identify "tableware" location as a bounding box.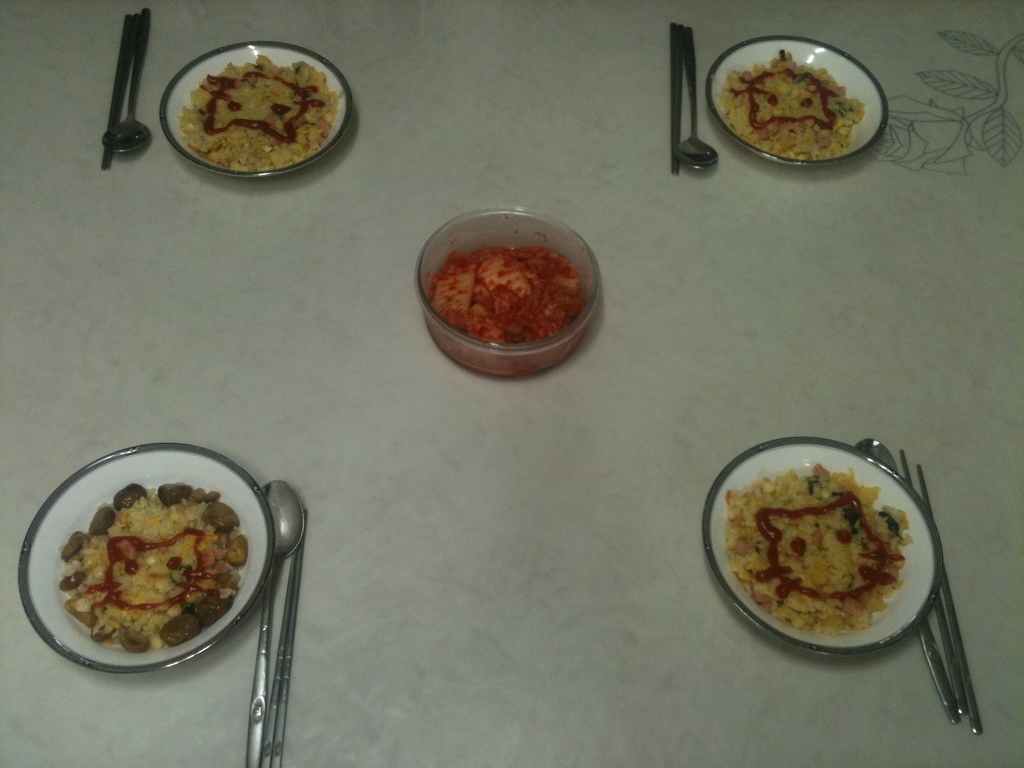
{"left": 259, "top": 532, "right": 308, "bottom": 767}.
